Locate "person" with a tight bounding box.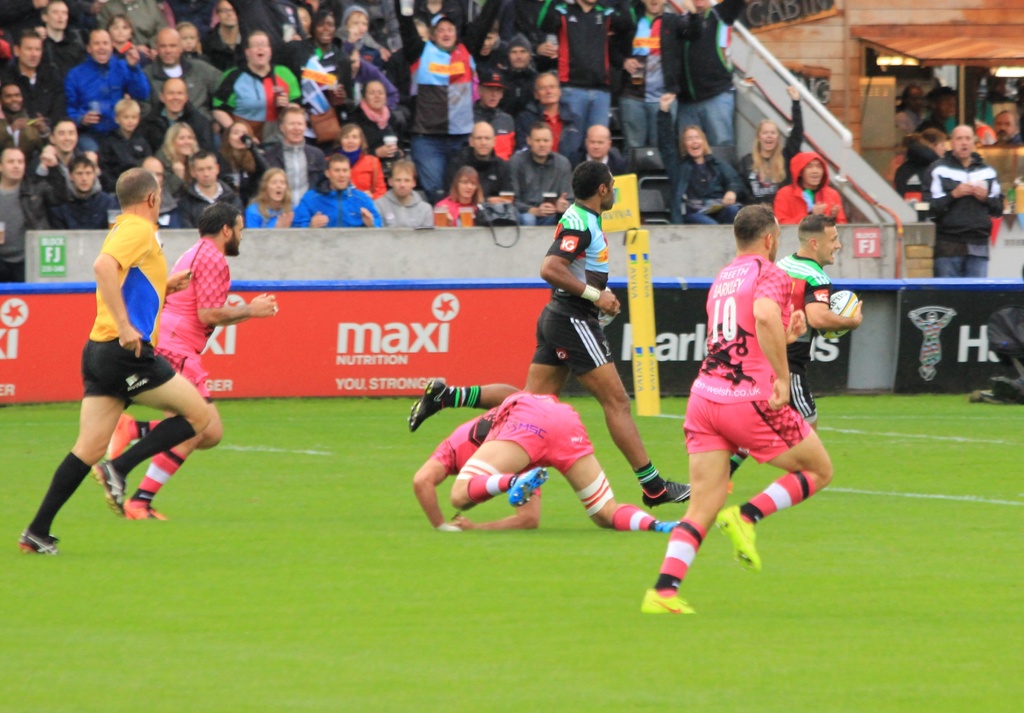
[x1=45, y1=122, x2=76, y2=168].
